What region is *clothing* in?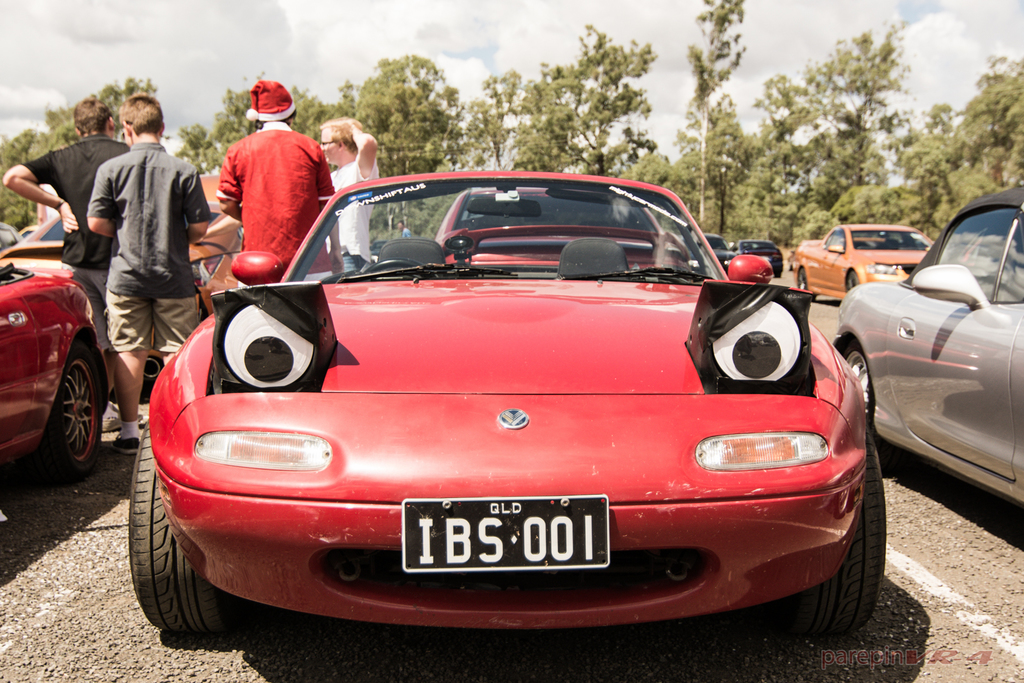
(x1=399, y1=227, x2=411, y2=234).
